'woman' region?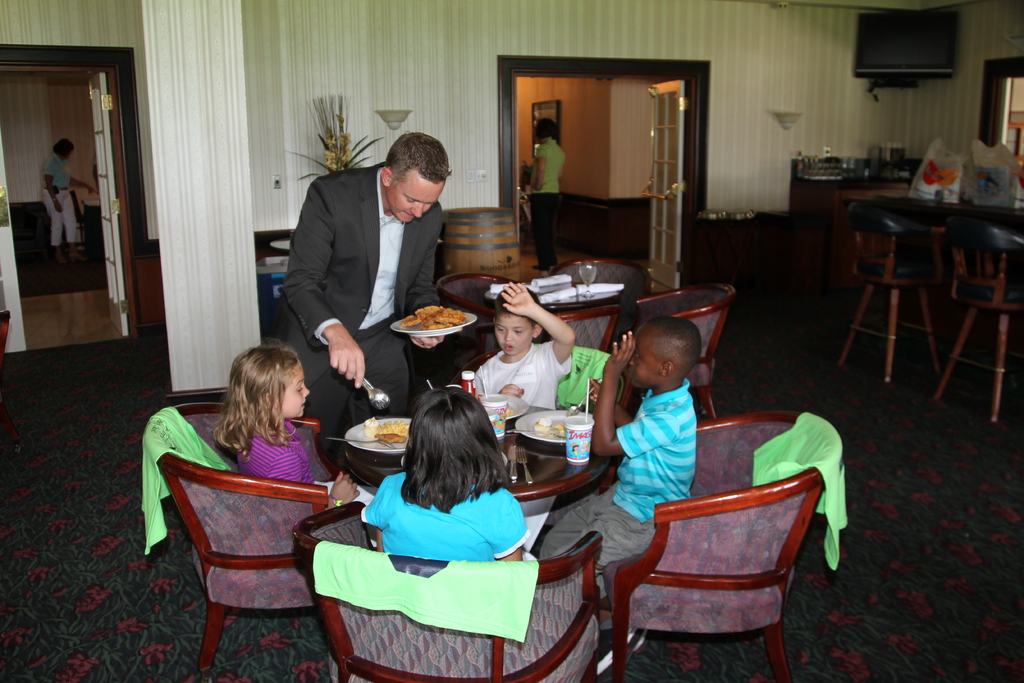
<box>522,111,570,269</box>
